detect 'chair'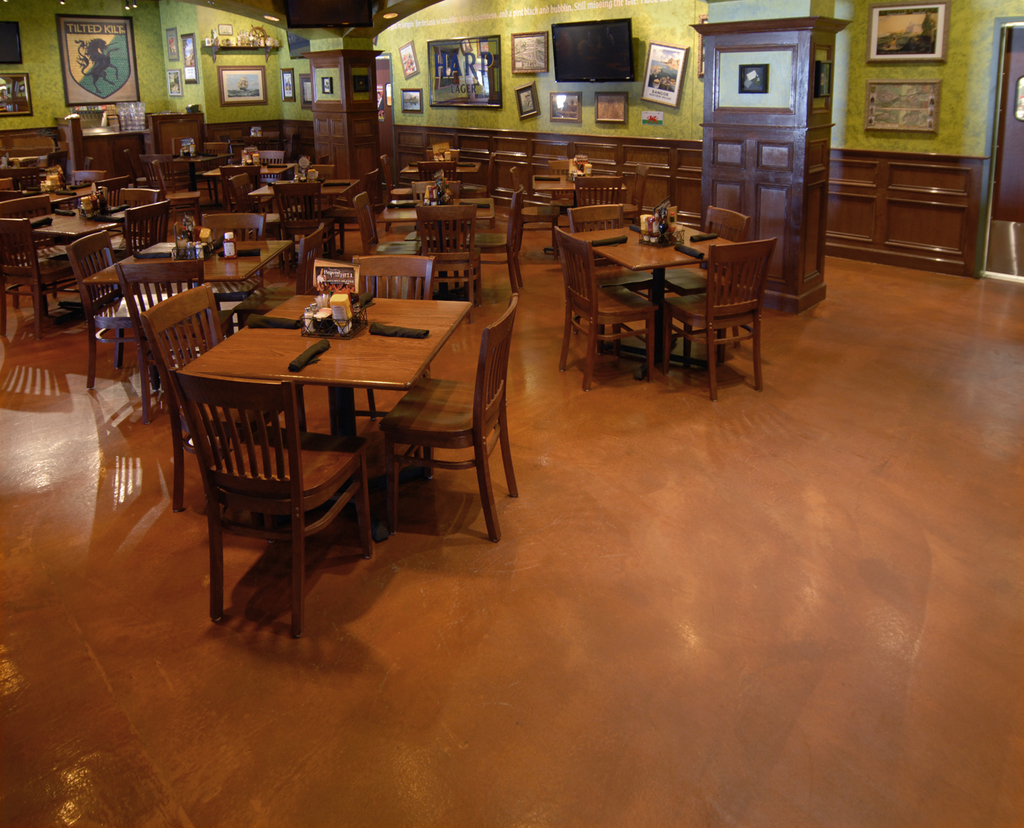
bbox=[573, 174, 623, 210]
